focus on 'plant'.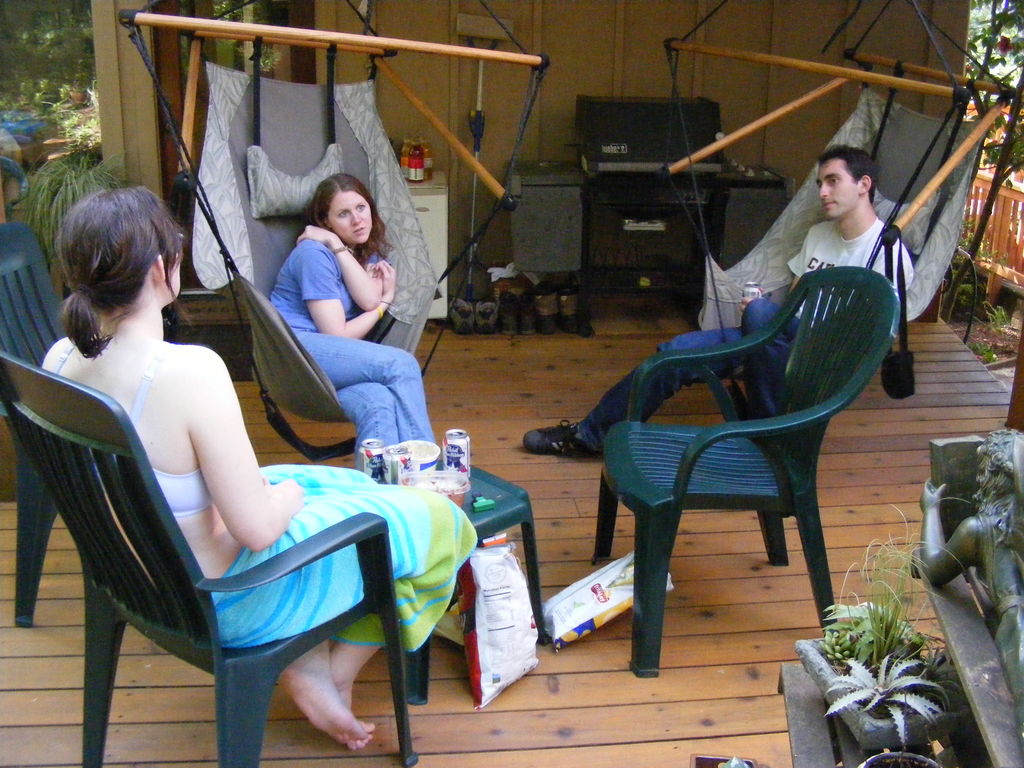
Focused at {"x1": 813, "y1": 493, "x2": 998, "y2": 677}.
